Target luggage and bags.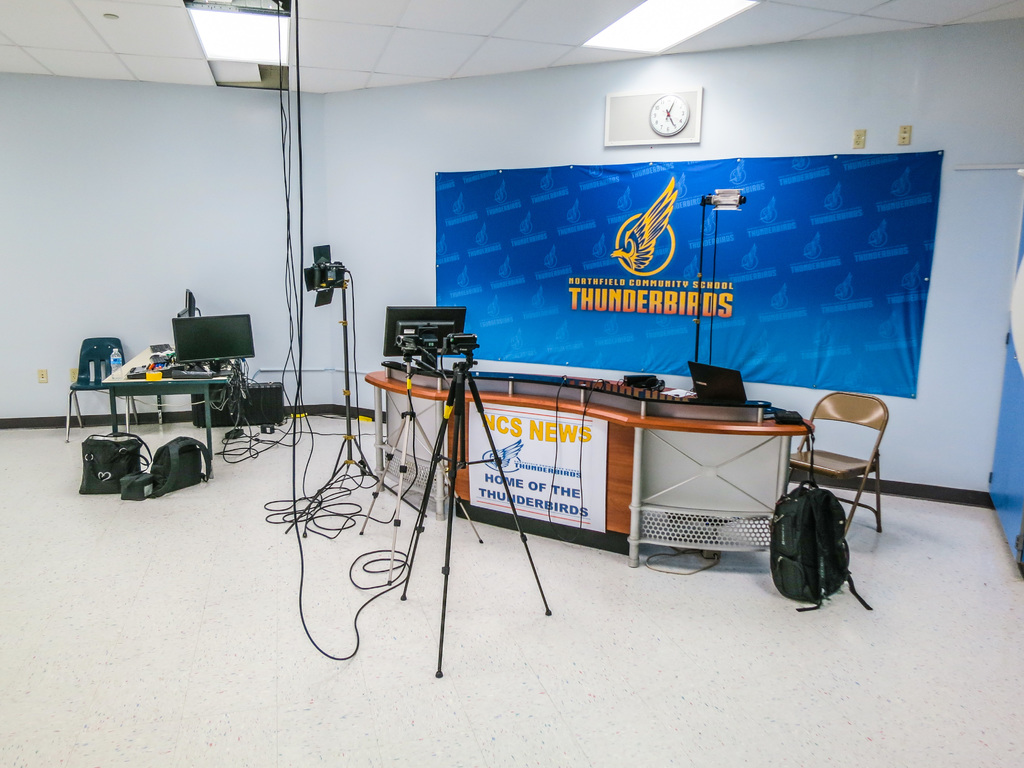
Target region: bbox=(769, 482, 873, 616).
